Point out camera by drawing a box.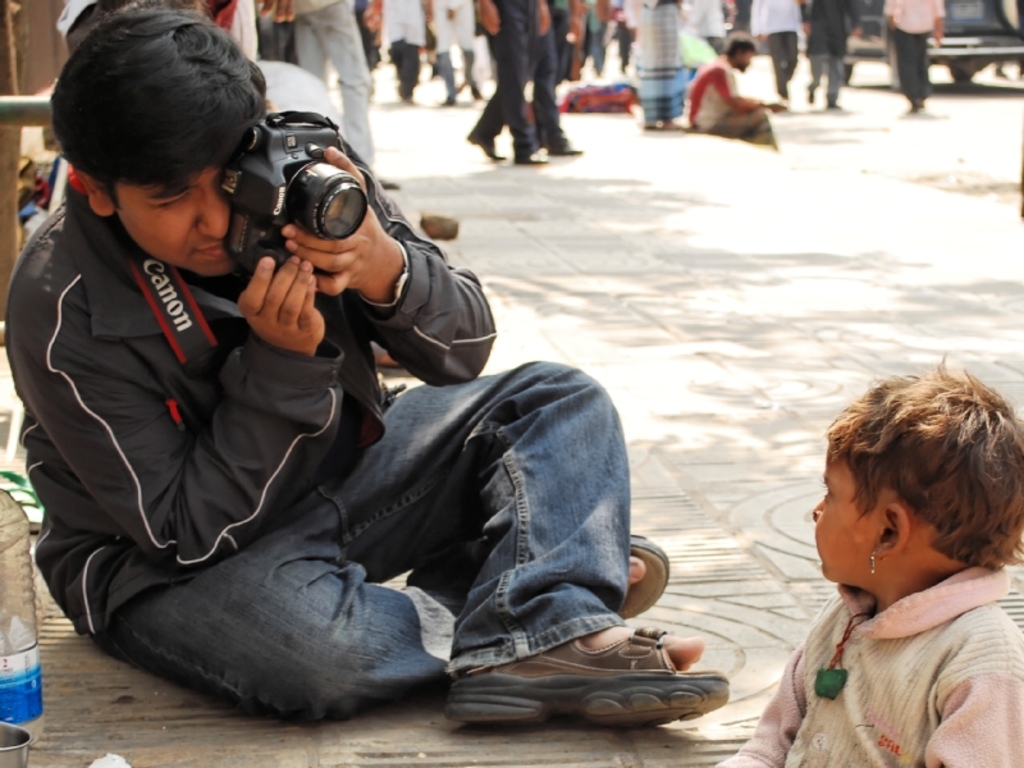
<region>177, 104, 371, 271</region>.
